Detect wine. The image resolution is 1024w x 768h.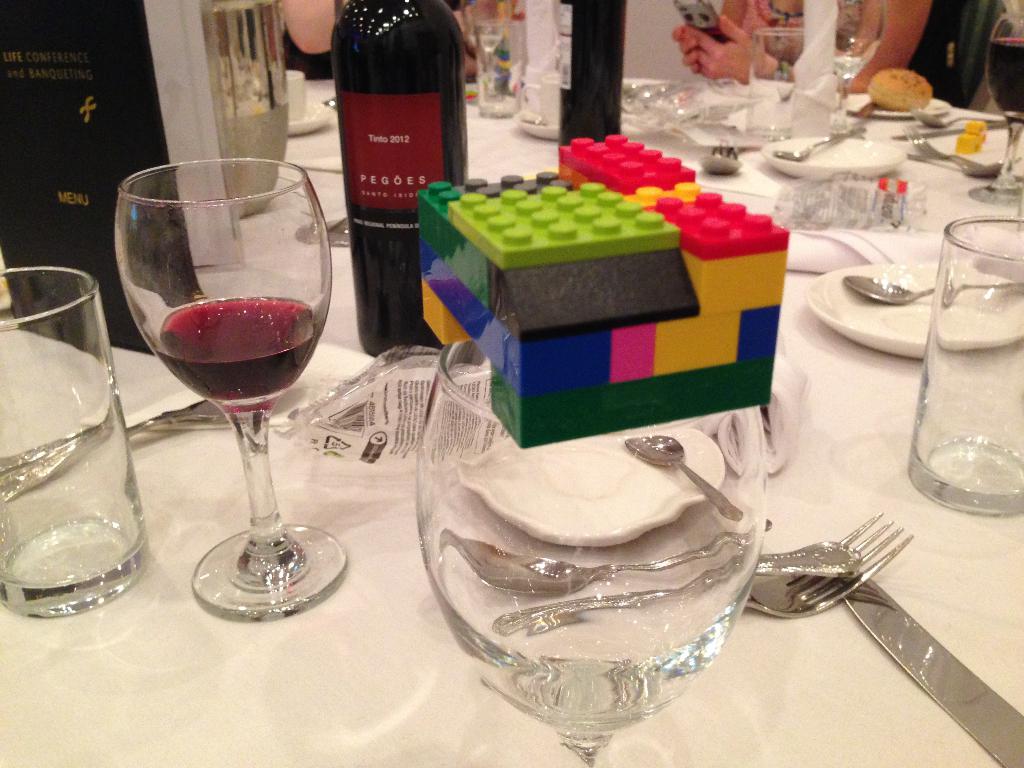
left=559, top=0, right=628, bottom=147.
